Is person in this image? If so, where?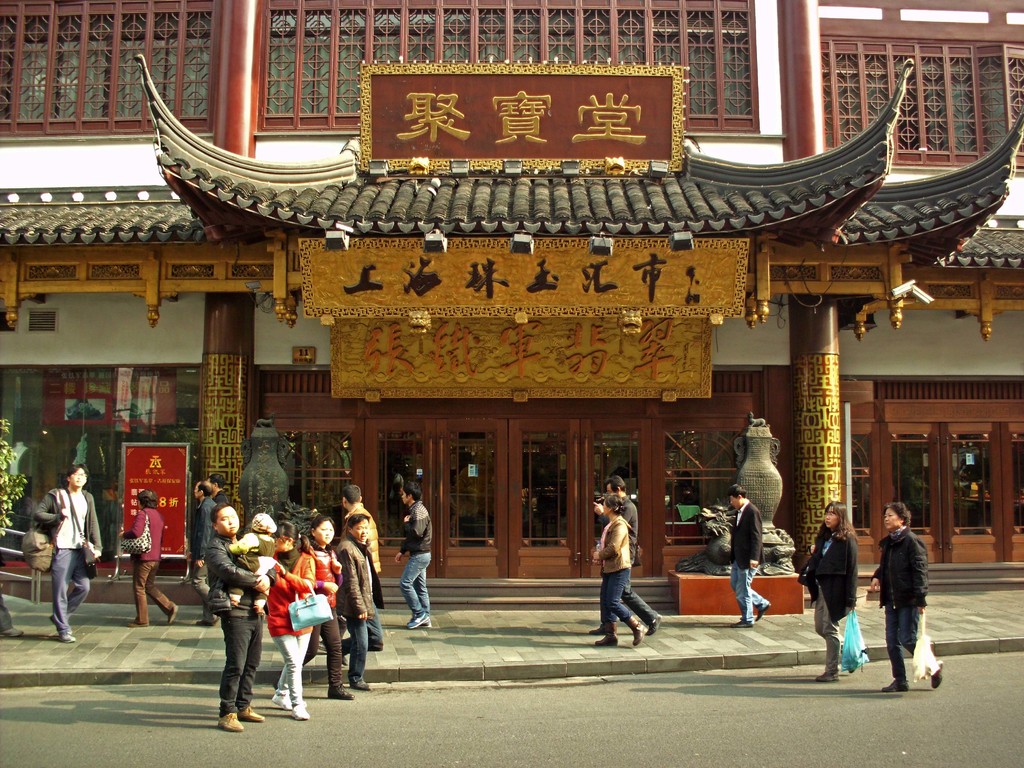
Yes, at [116,488,177,631].
